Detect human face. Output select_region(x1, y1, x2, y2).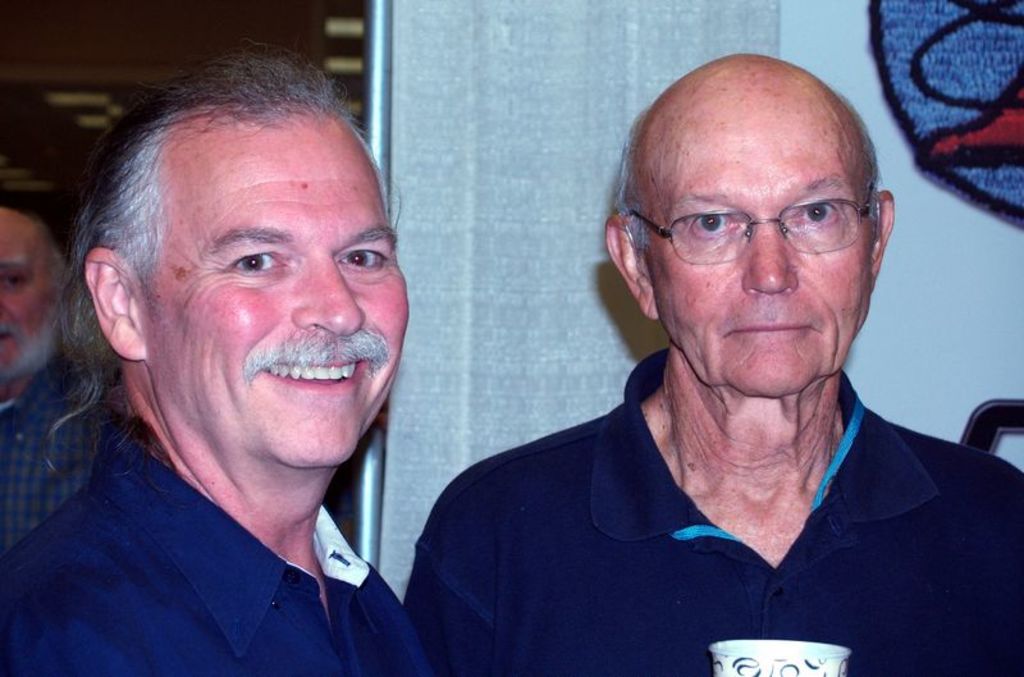
select_region(142, 129, 411, 474).
